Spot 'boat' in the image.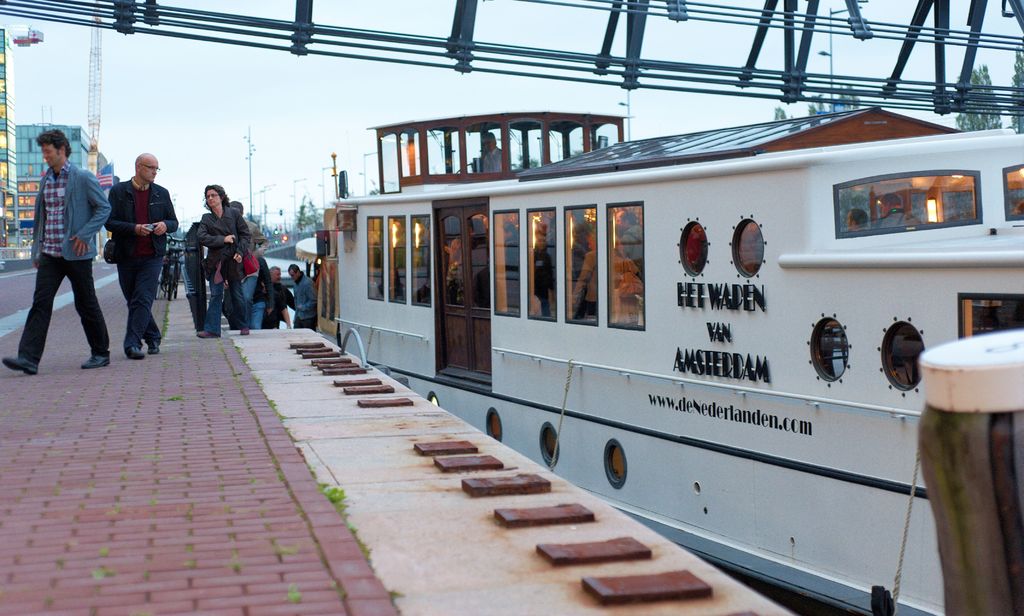
'boat' found at left=249, top=60, right=1022, bottom=592.
